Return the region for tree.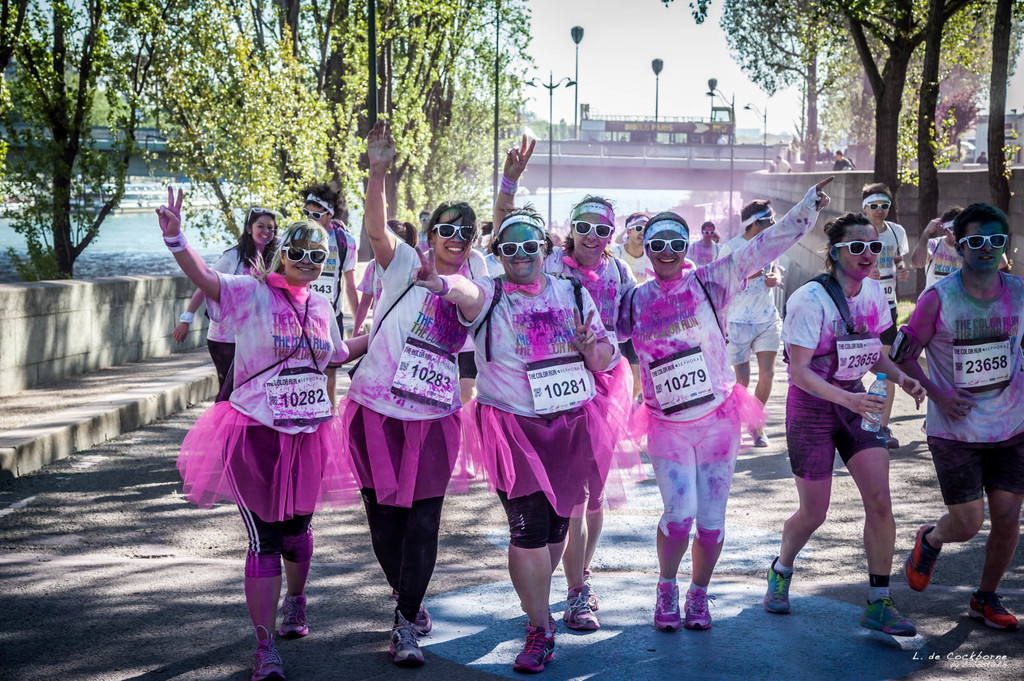
x1=655 y1=0 x2=1023 y2=293.
